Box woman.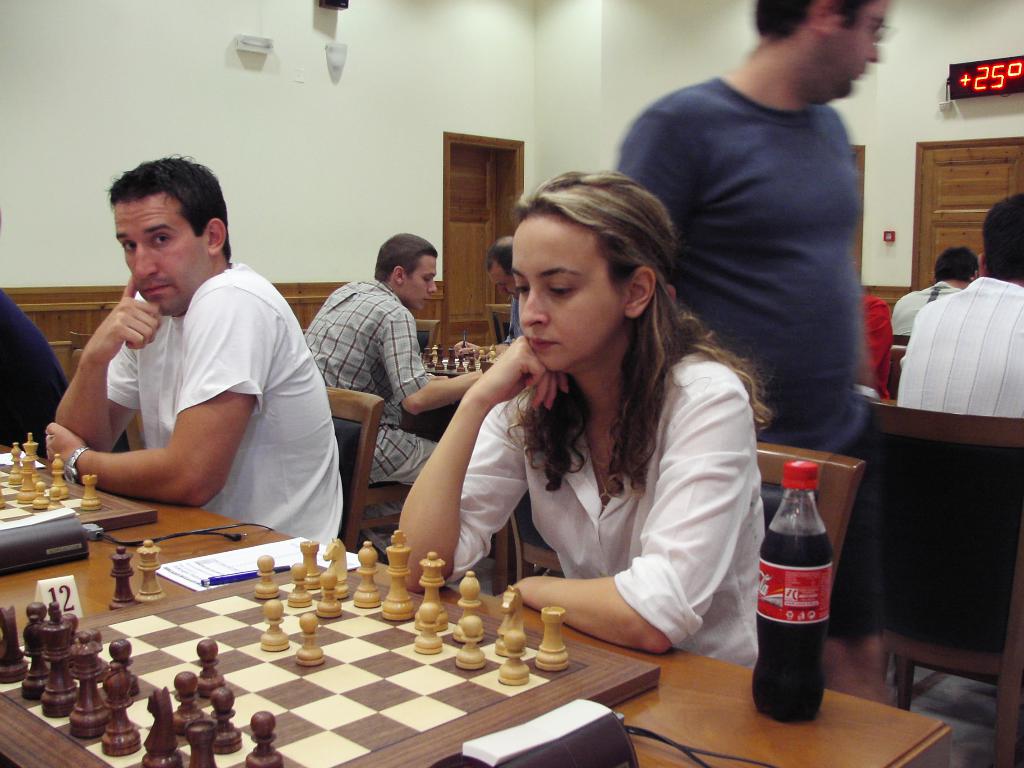
crop(410, 178, 766, 691).
